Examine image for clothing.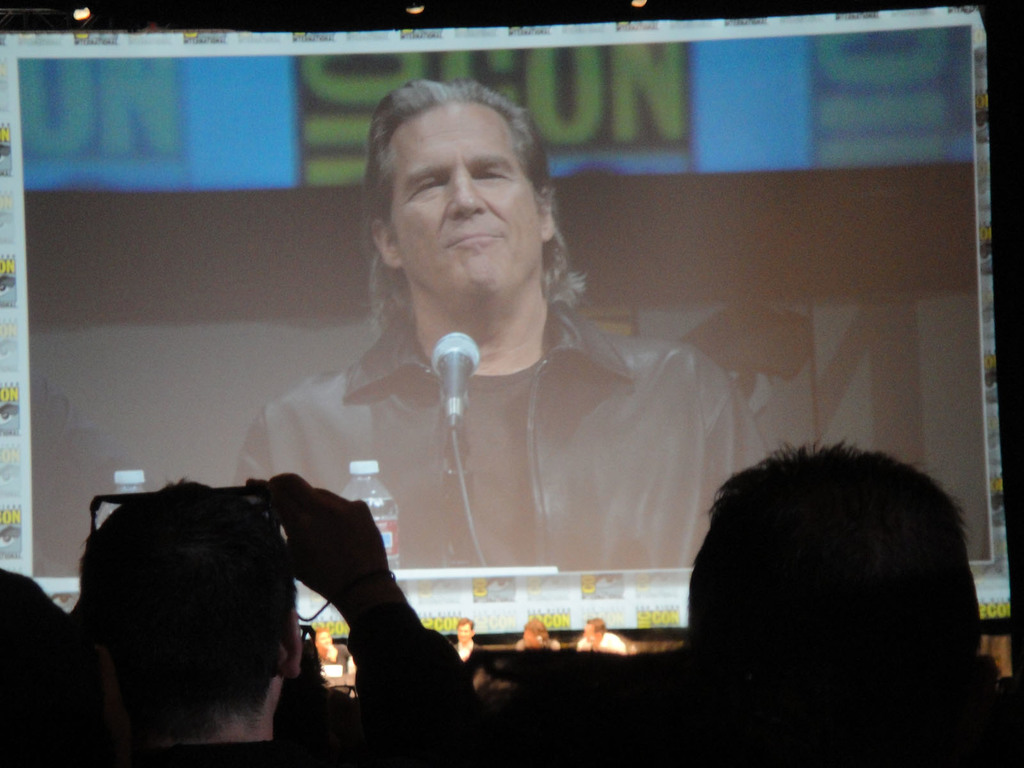
Examination result: region(499, 648, 1023, 767).
